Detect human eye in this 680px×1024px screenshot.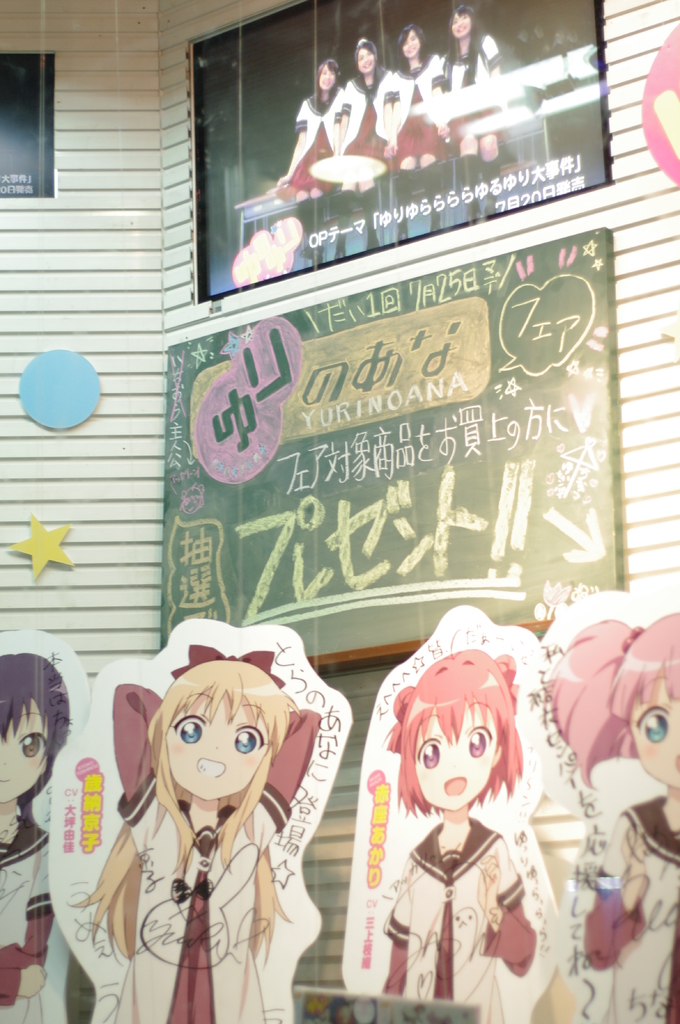
Detection: Rect(179, 719, 202, 748).
